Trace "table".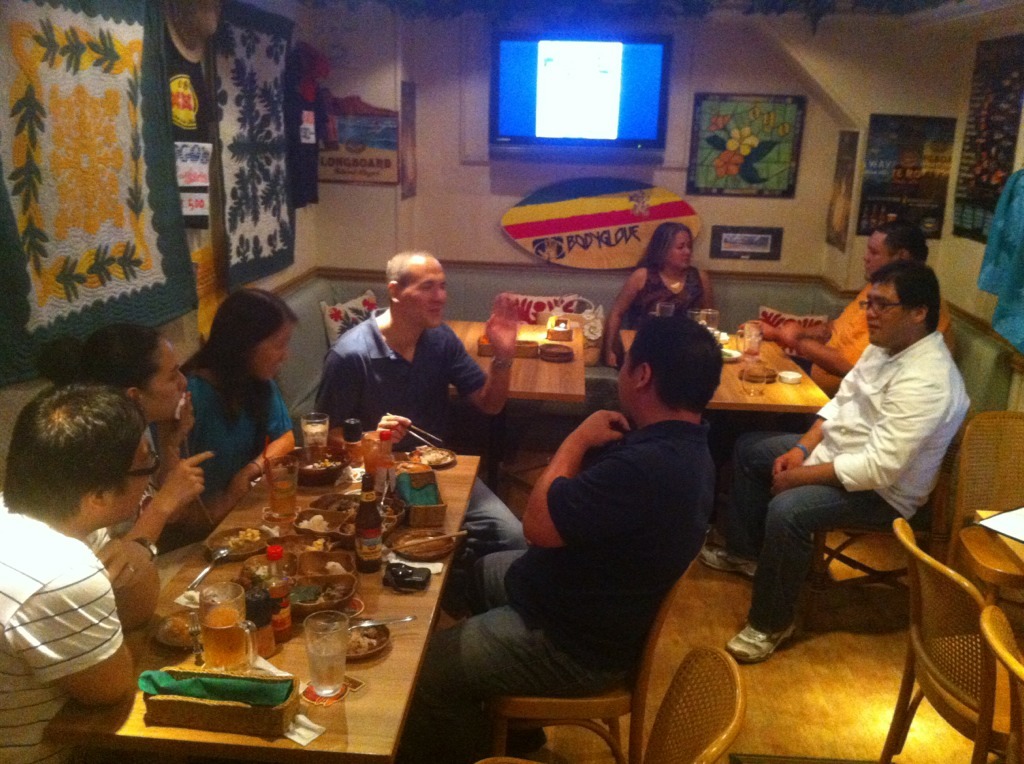
Traced to BBox(443, 312, 586, 436).
